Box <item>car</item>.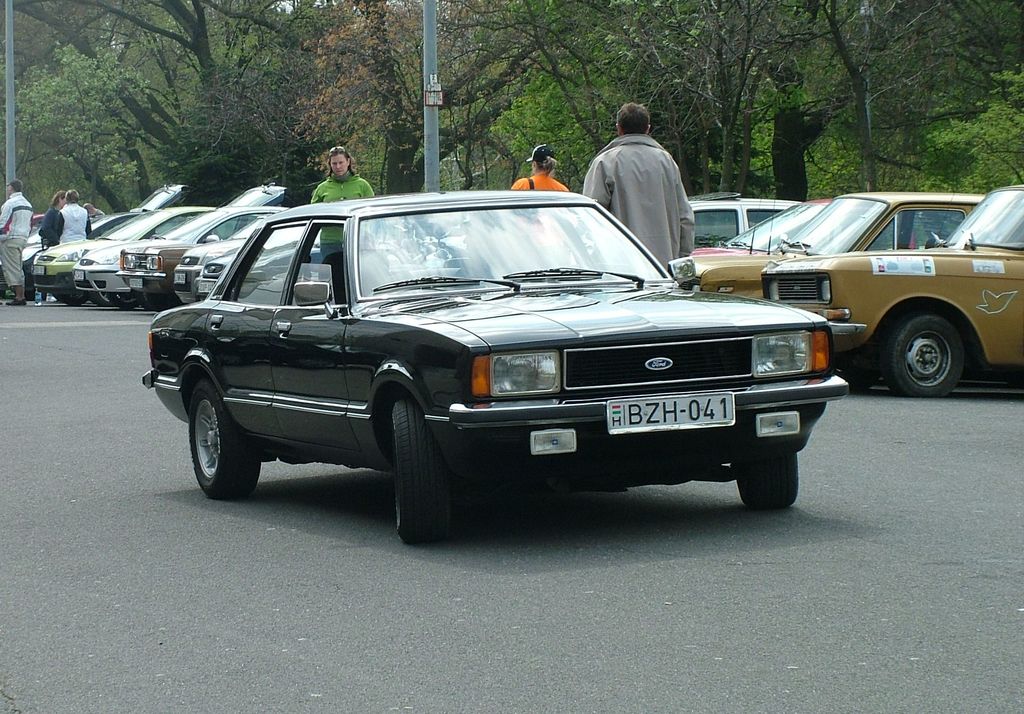
[33, 183, 191, 307].
